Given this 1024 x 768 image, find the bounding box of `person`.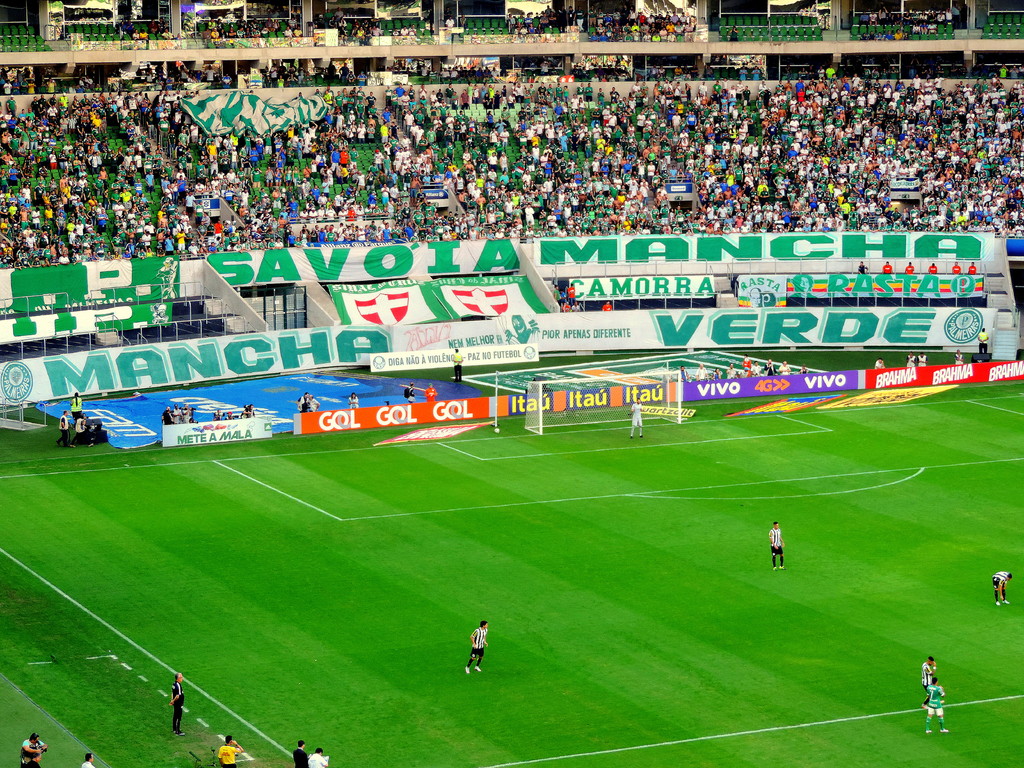
bbox=[858, 258, 873, 274].
